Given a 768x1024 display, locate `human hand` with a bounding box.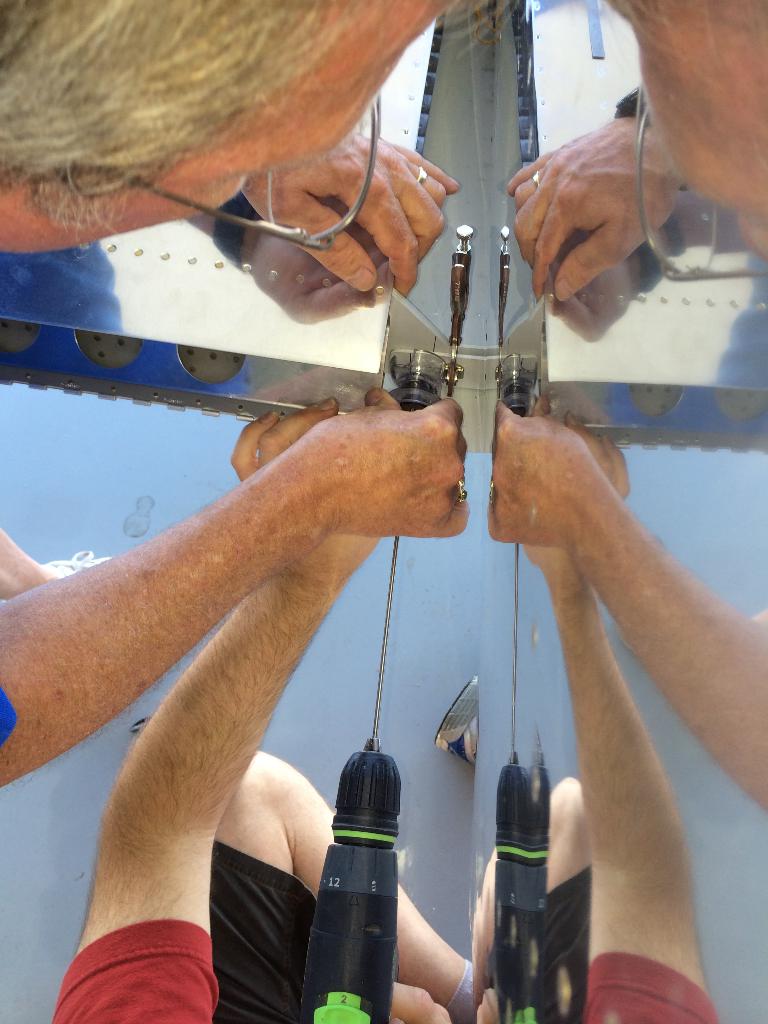
Located: x1=508, y1=118, x2=684, y2=303.
